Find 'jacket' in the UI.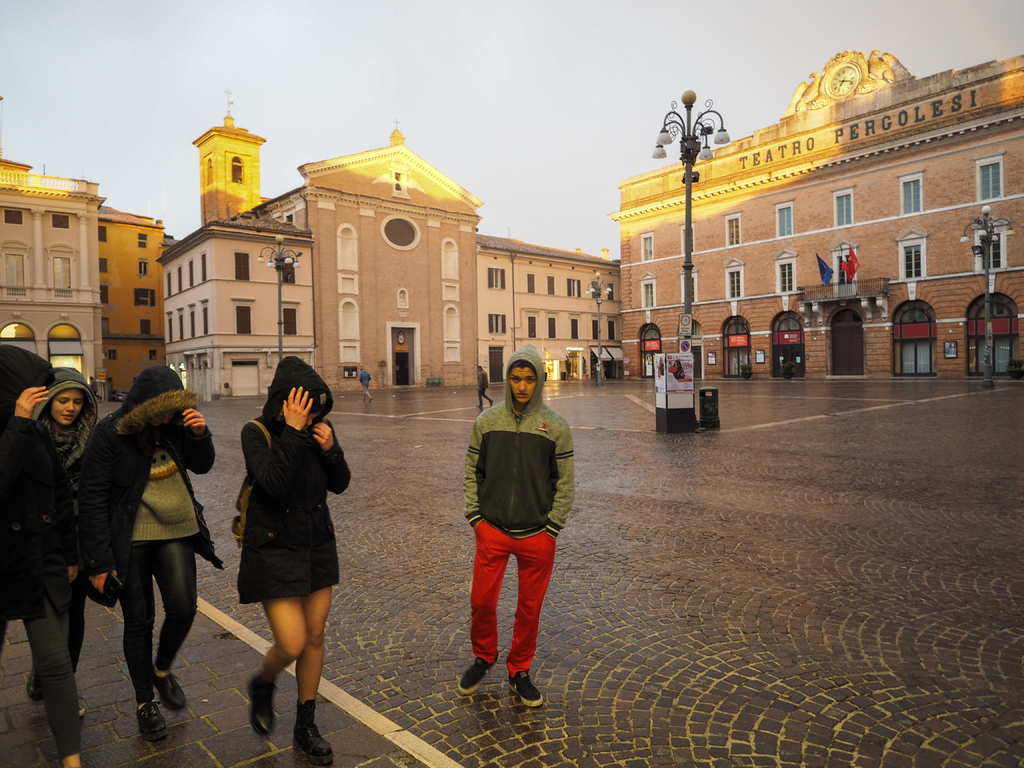
UI element at {"x1": 76, "y1": 362, "x2": 223, "y2": 598}.
